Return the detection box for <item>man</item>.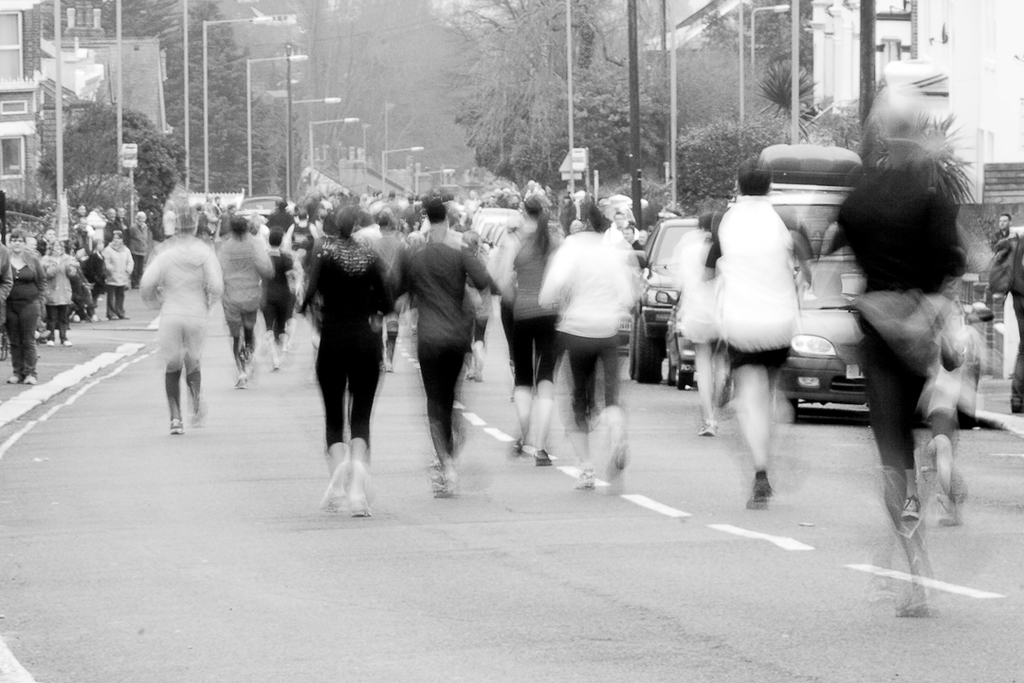
region(130, 212, 226, 455).
